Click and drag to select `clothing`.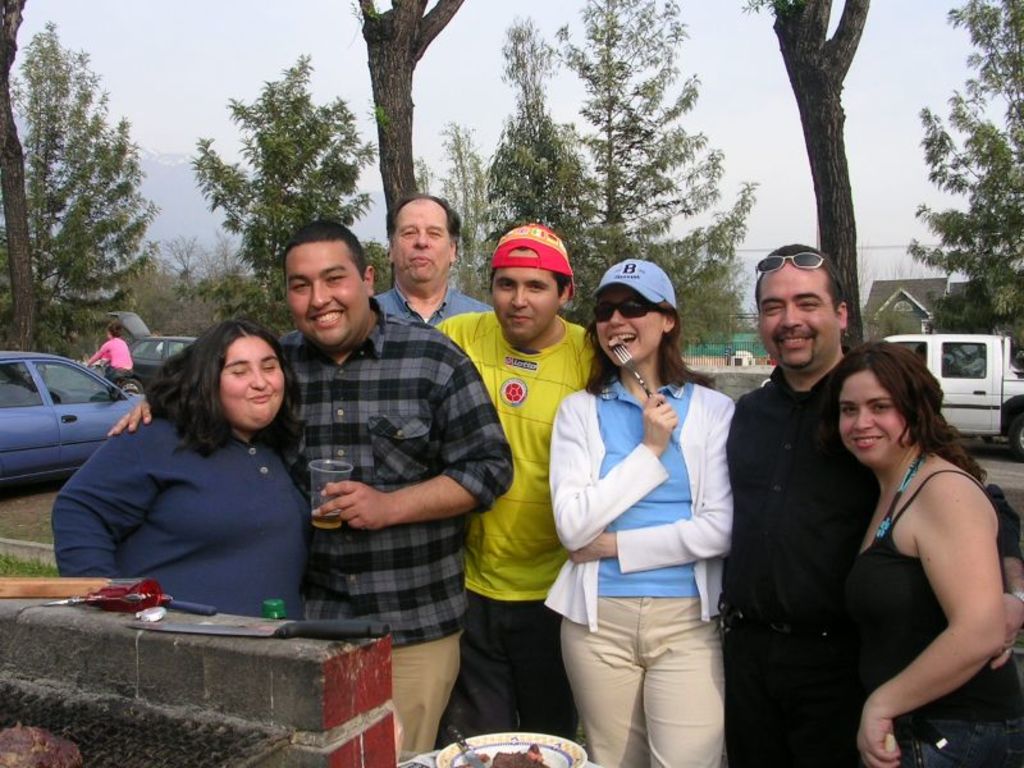
Selection: 856 436 1023 767.
